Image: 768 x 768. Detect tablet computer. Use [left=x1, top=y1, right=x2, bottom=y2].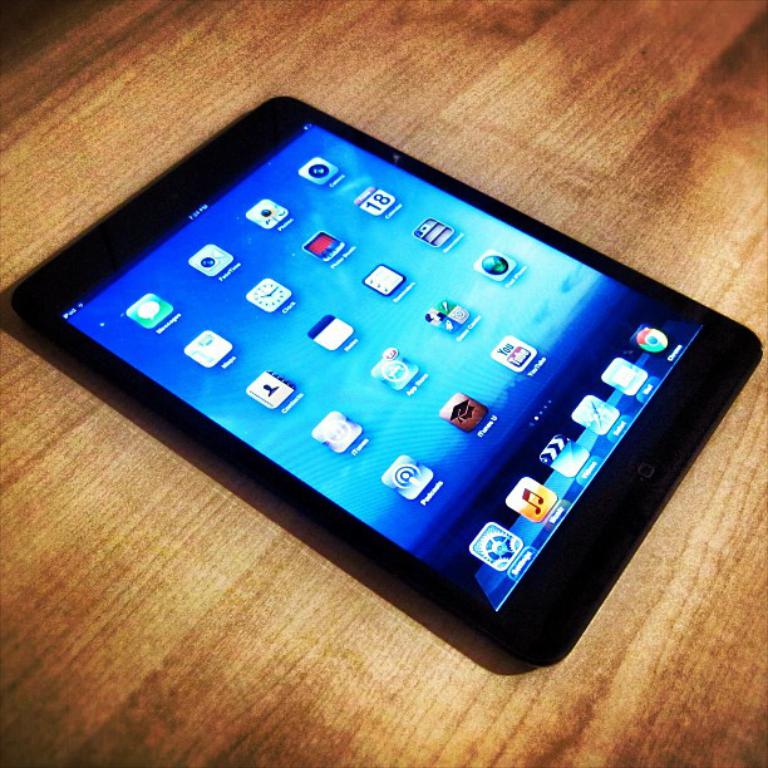
[left=0, top=95, right=759, bottom=670].
